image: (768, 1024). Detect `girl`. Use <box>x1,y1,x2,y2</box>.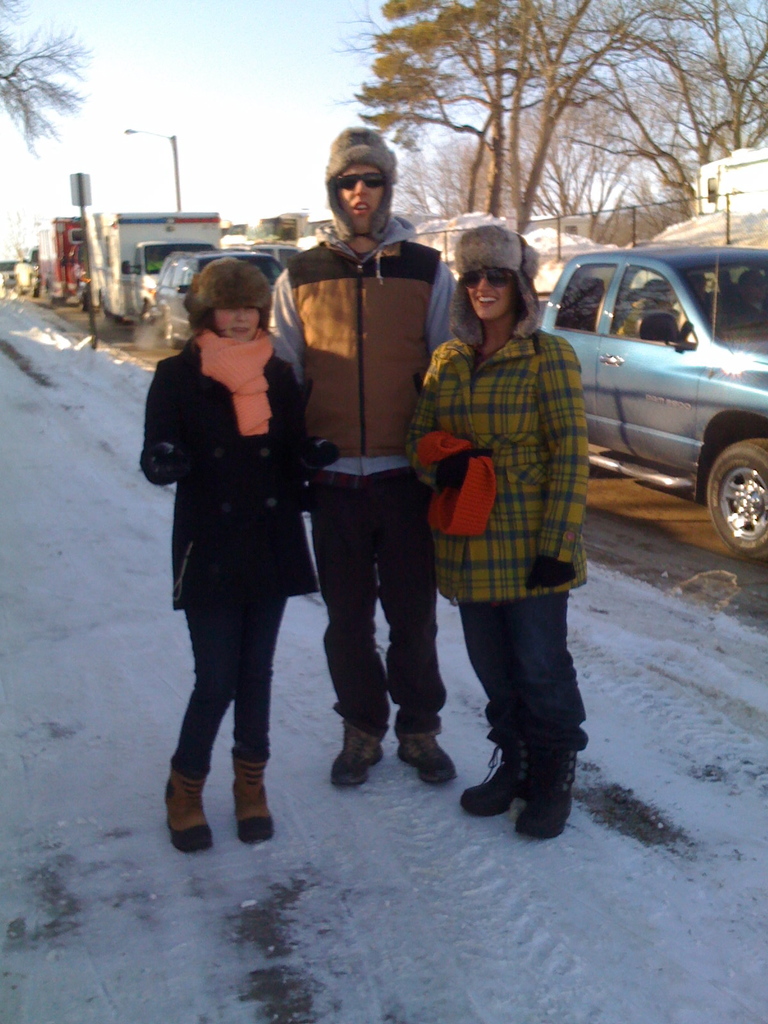
<box>141,263,340,854</box>.
